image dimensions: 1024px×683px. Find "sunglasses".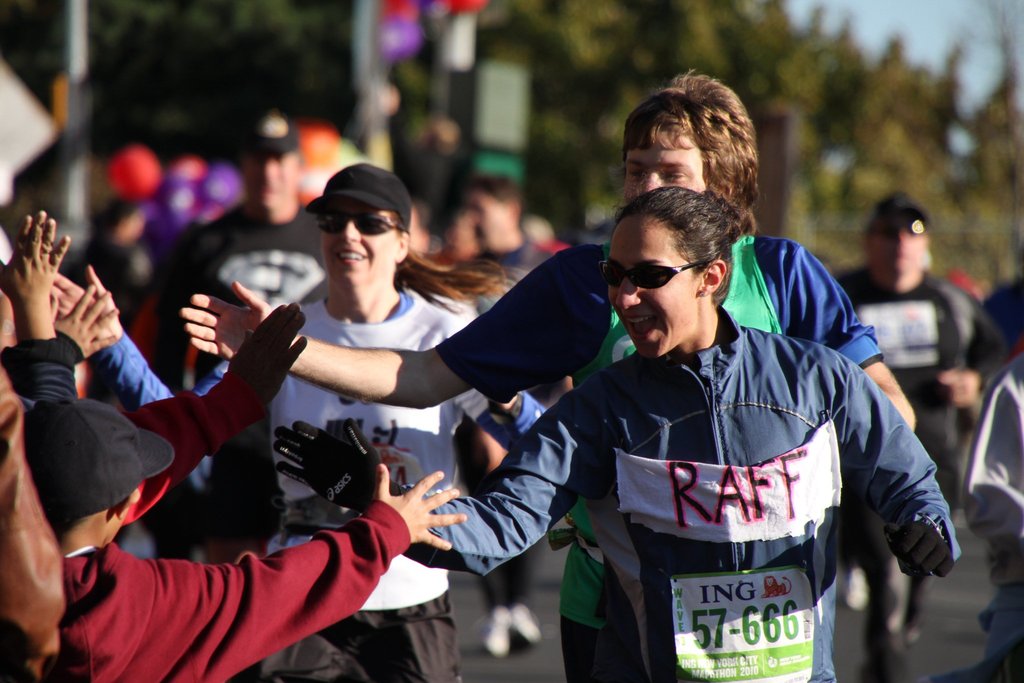
599/263/714/290.
